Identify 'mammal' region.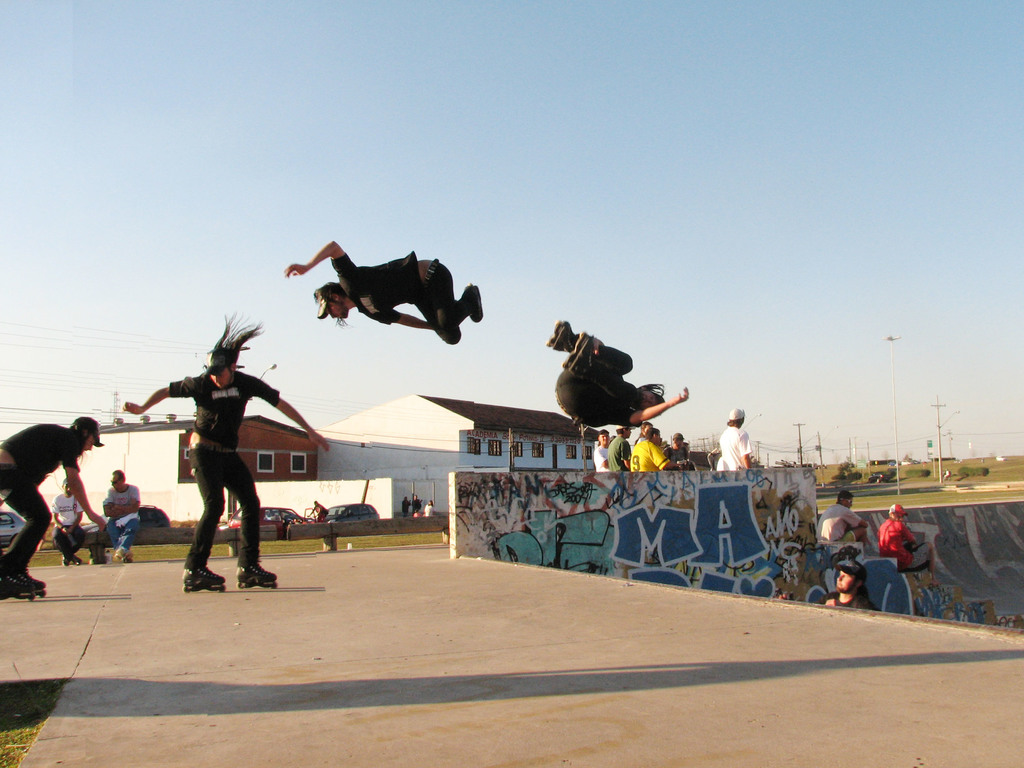
Region: [left=876, top=501, right=943, bottom=591].
